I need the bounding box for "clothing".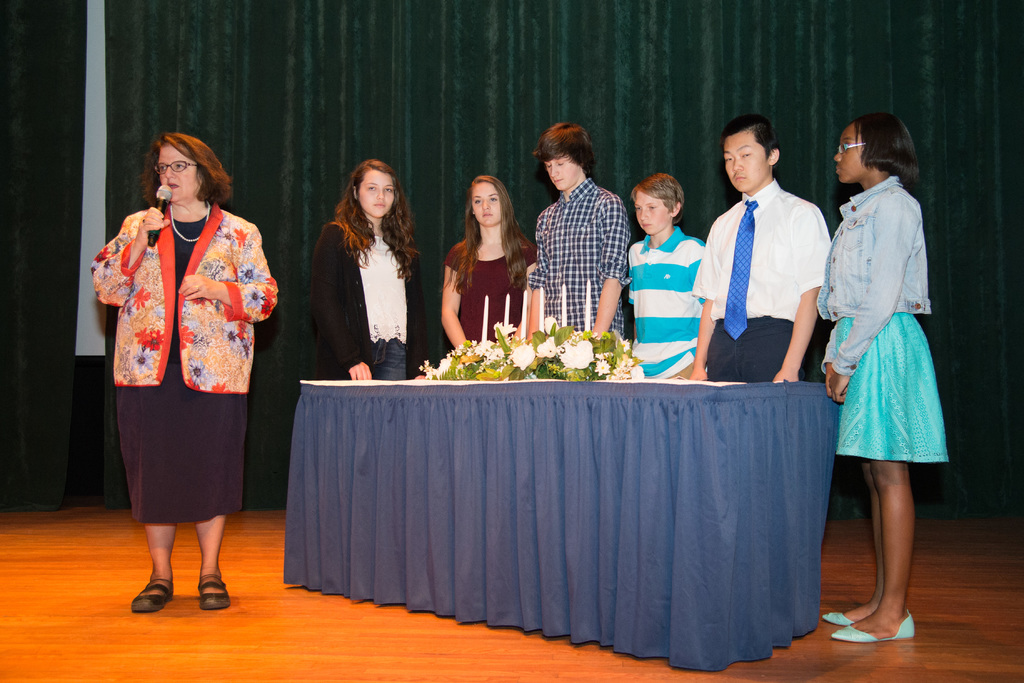
Here it is: crop(444, 234, 538, 349).
